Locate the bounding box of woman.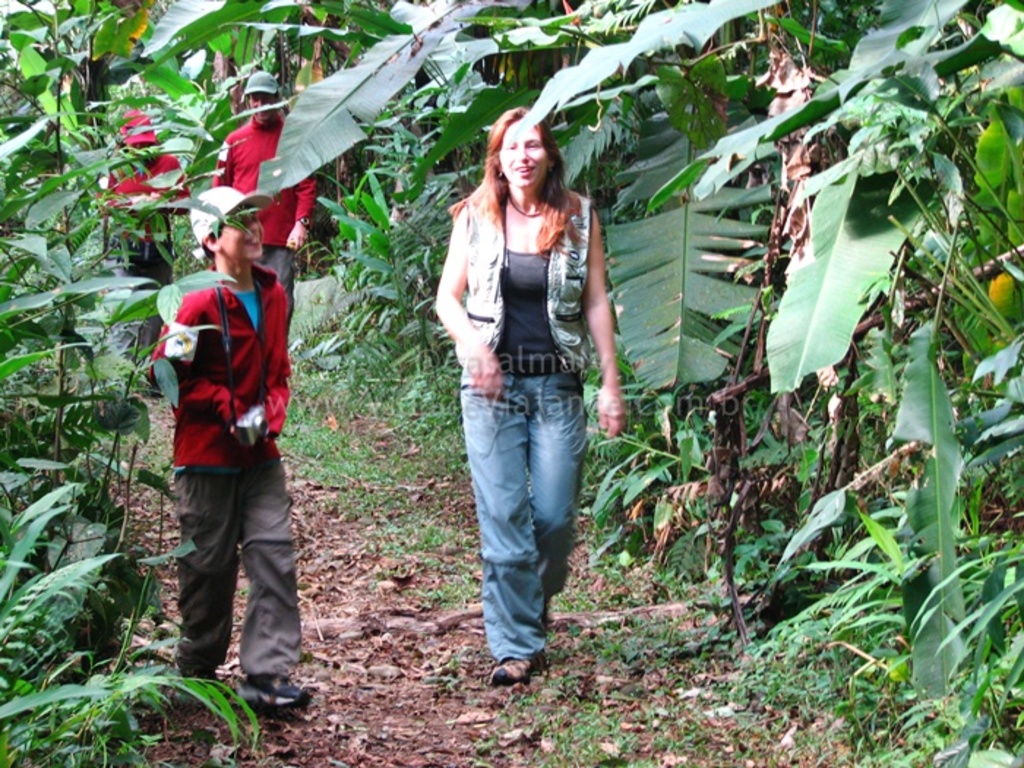
Bounding box: x1=437, y1=107, x2=628, y2=686.
